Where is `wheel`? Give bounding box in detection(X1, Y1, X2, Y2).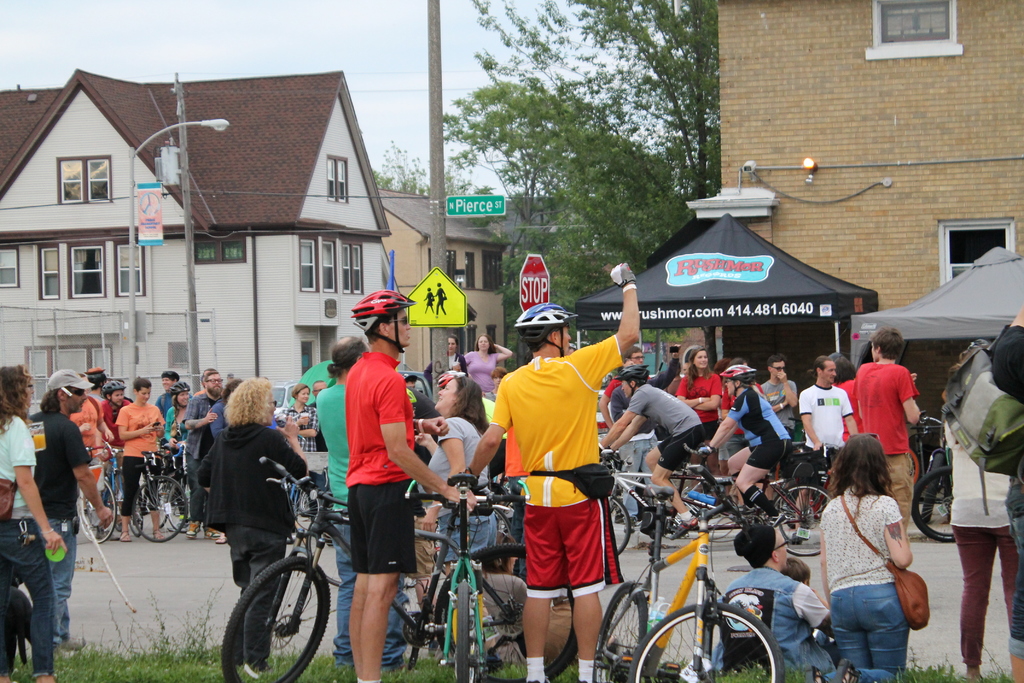
detection(604, 496, 630, 551).
